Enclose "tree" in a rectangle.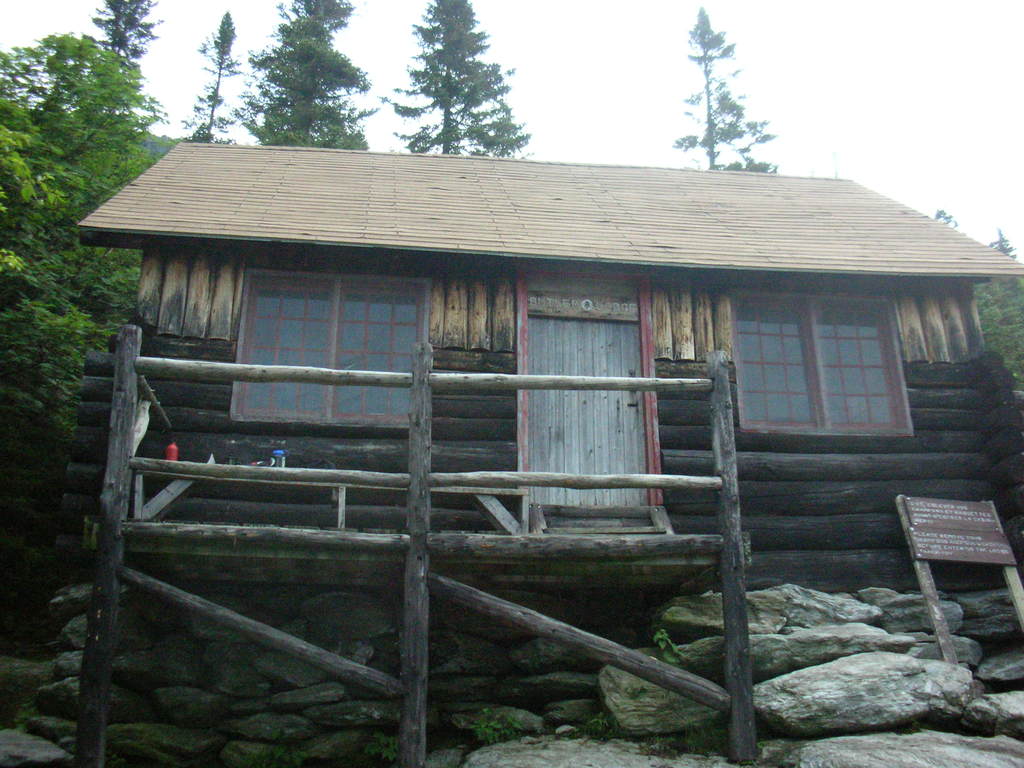
(left=381, top=0, right=529, bottom=157).
